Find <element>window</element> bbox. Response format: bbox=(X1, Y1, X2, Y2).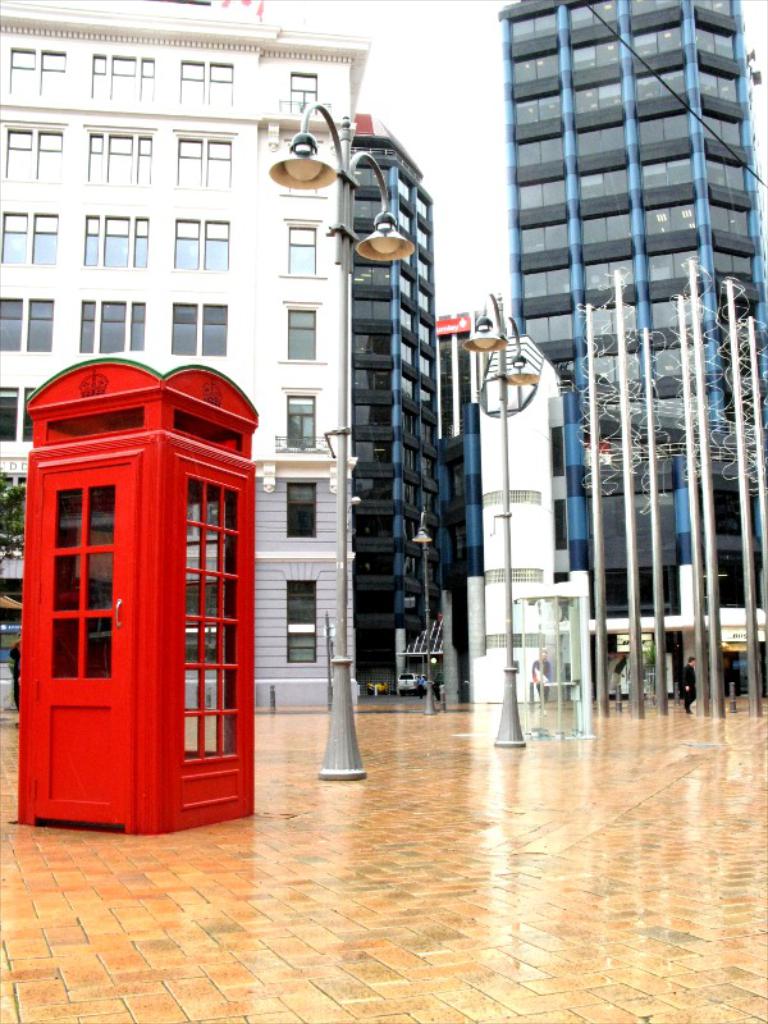
bbox=(628, 20, 686, 60).
